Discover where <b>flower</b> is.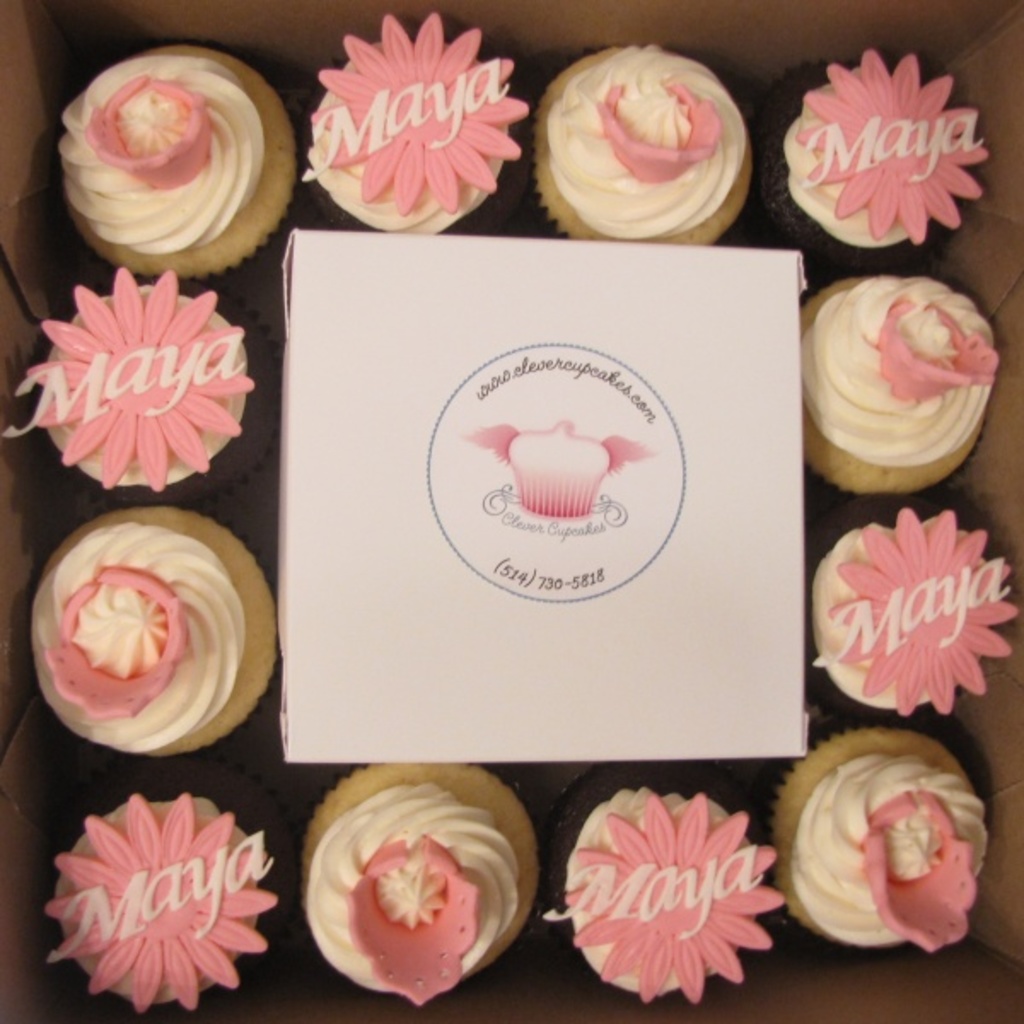
Discovered at <region>556, 792, 790, 1012</region>.
